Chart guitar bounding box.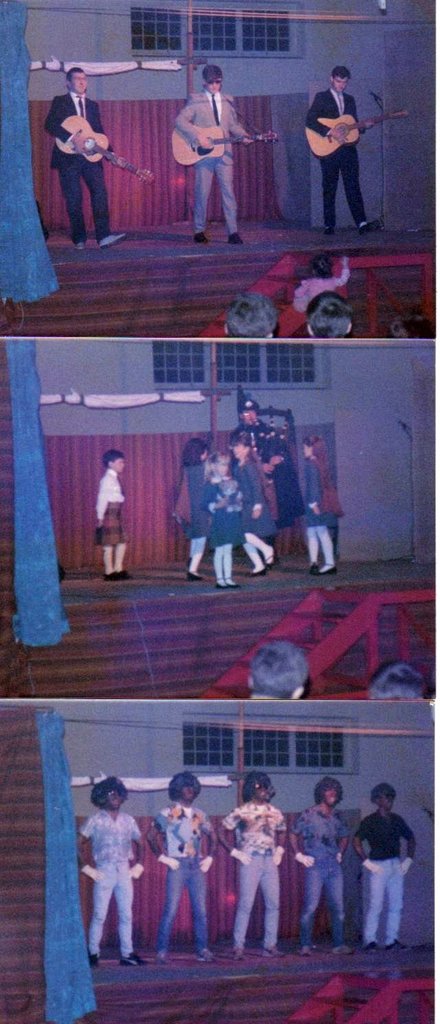
Charted: rect(289, 102, 419, 165).
